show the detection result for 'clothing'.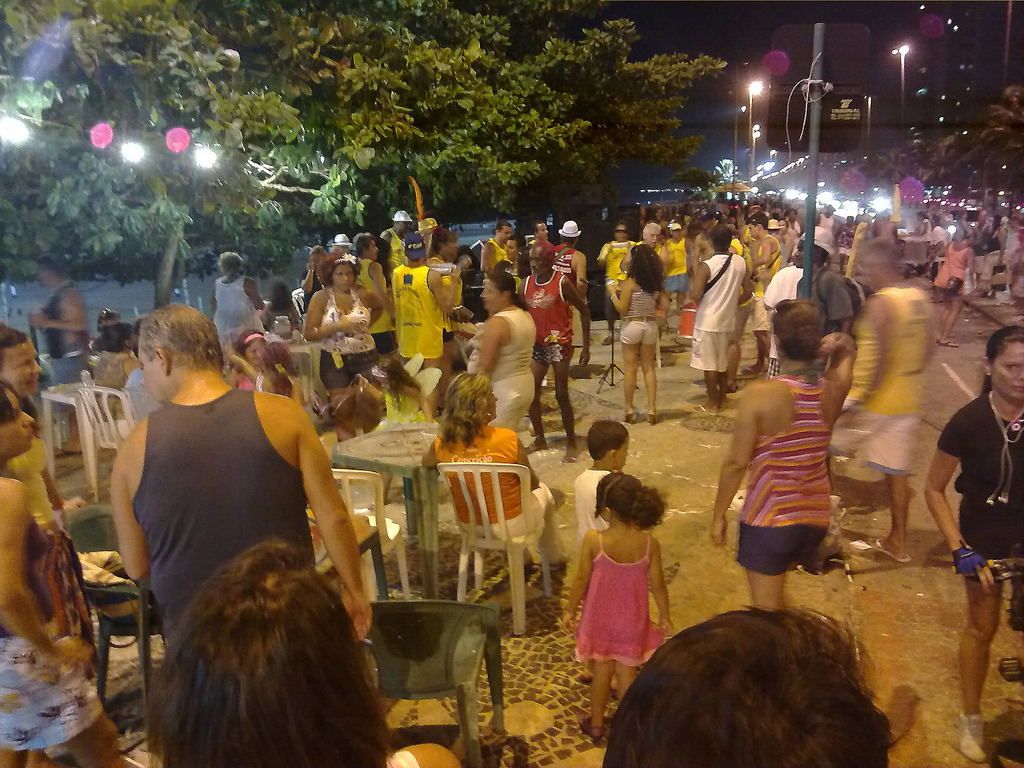
box=[823, 284, 916, 474].
